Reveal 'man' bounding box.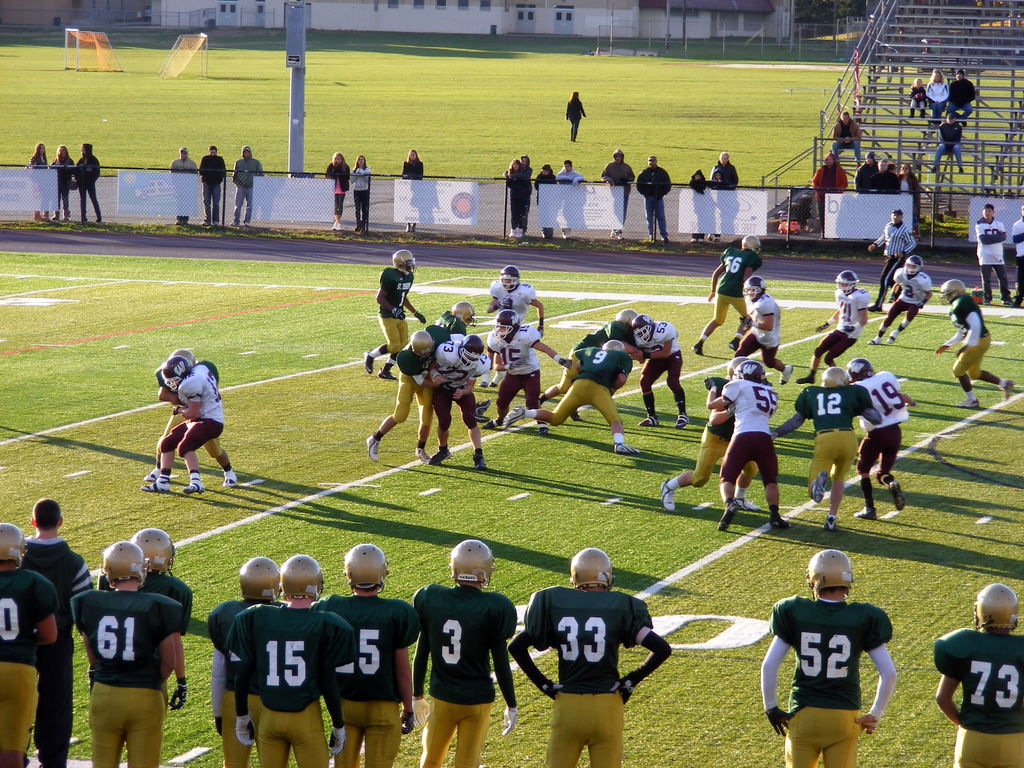
Revealed: crop(772, 362, 883, 532).
